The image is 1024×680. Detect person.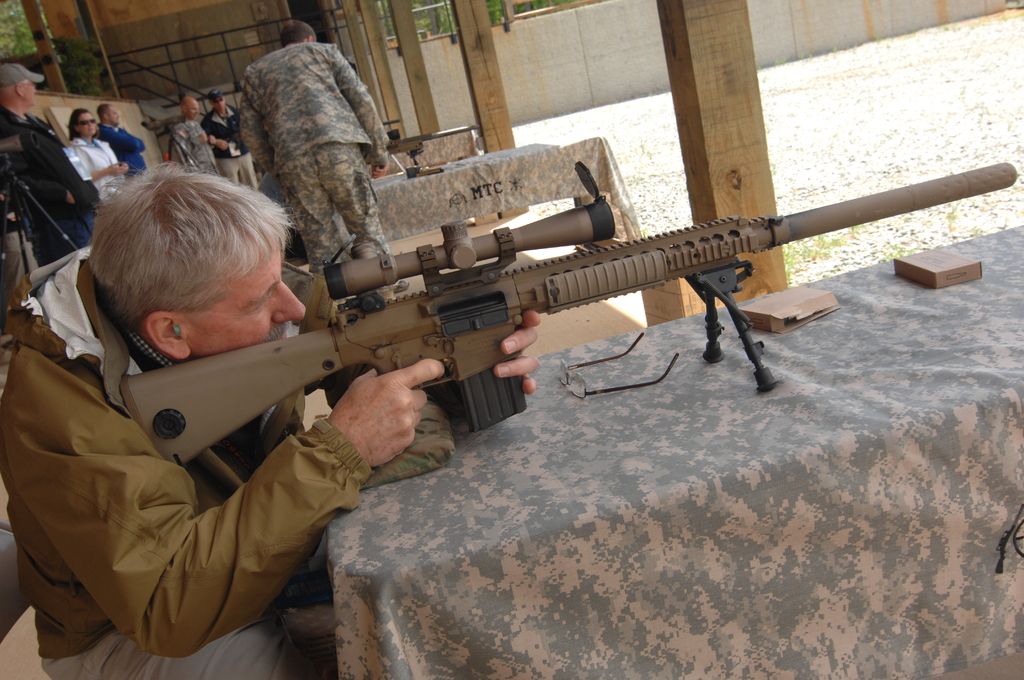
Detection: (203,101,257,189).
